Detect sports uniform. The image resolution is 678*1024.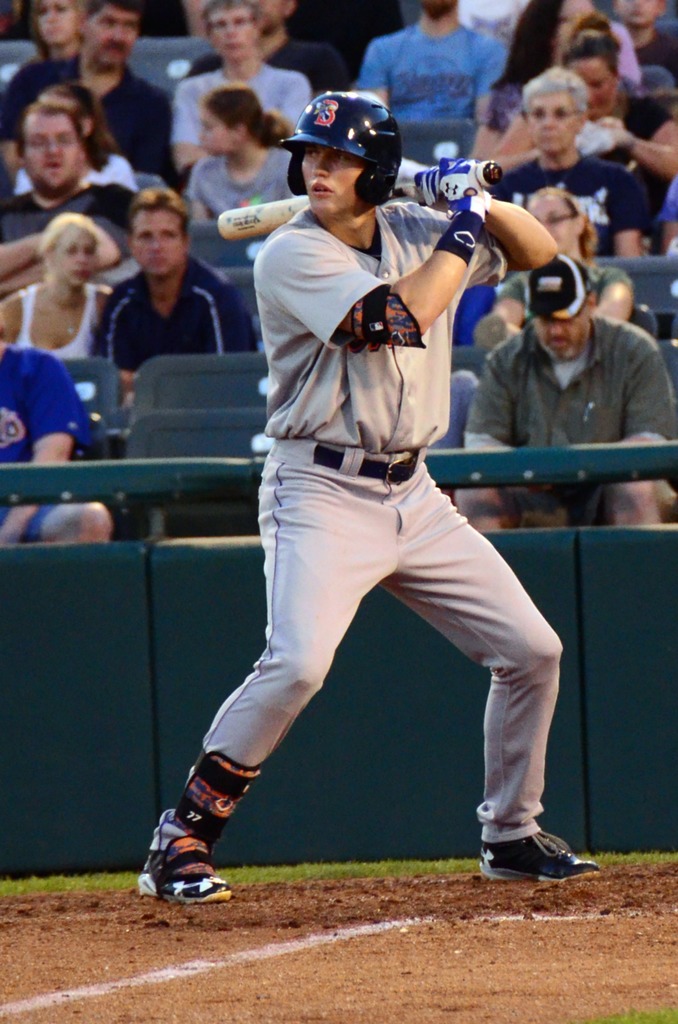
bbox=(124, 81, 613, 908).
